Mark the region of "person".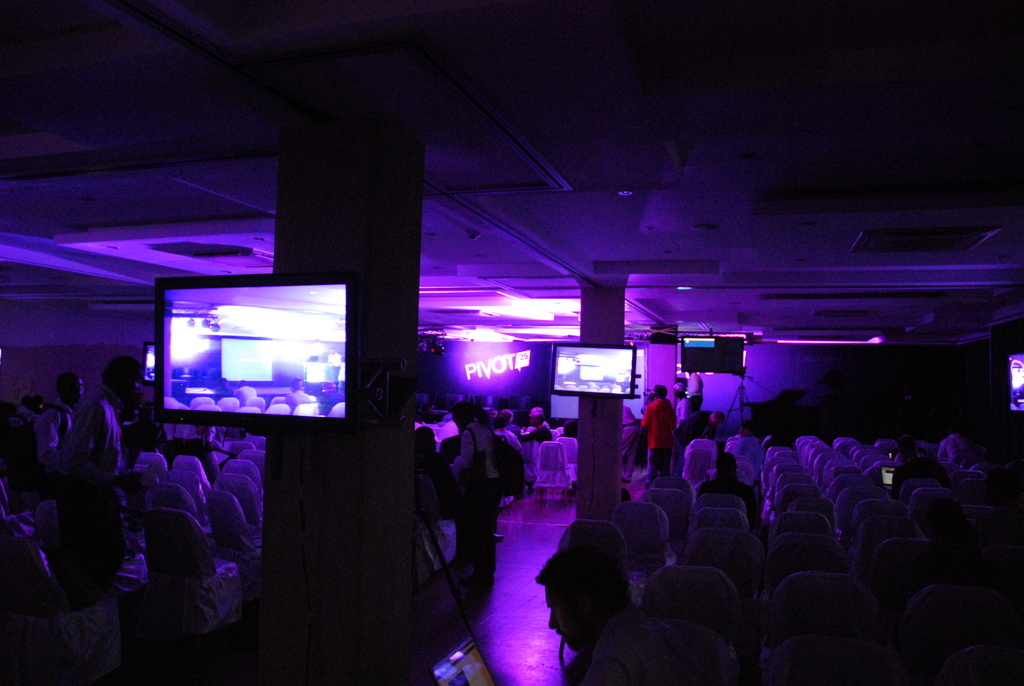
Region: rect(642, 453, 691, 531).
